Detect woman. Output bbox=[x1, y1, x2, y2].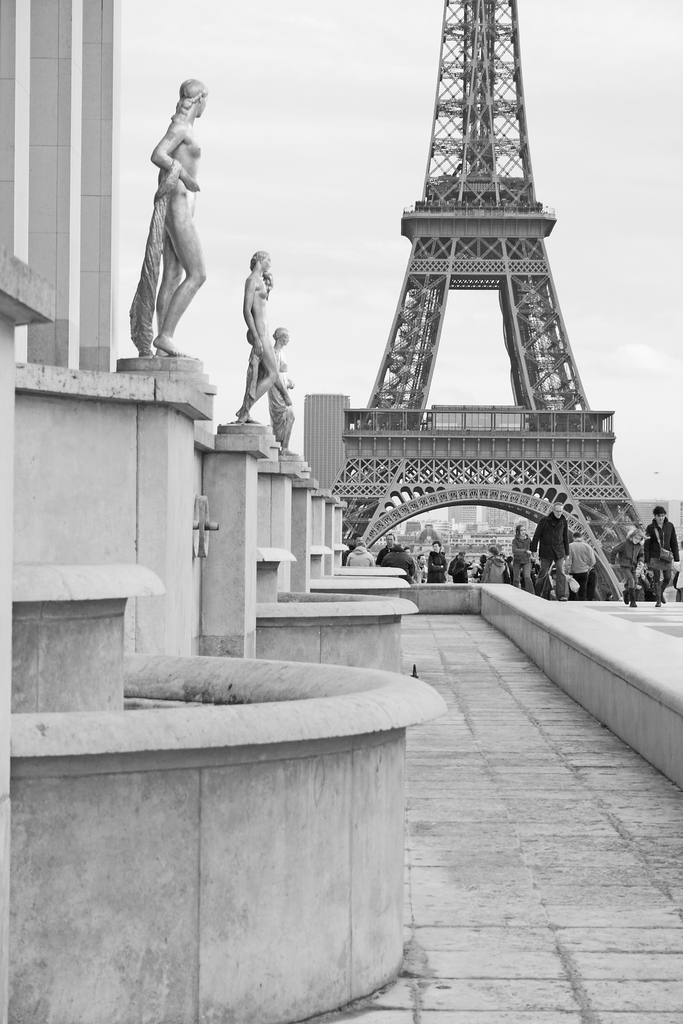
bbox=[236, 251, 276, 424].
